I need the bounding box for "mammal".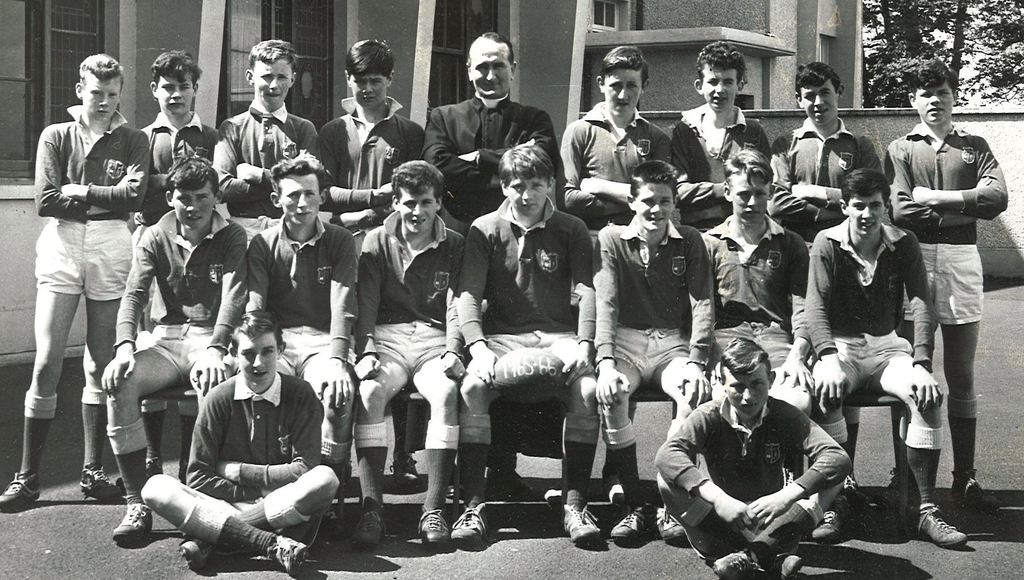
Here it is: {"x1": 100, "y1": 160, "x2": 247, "y2": 540}.
